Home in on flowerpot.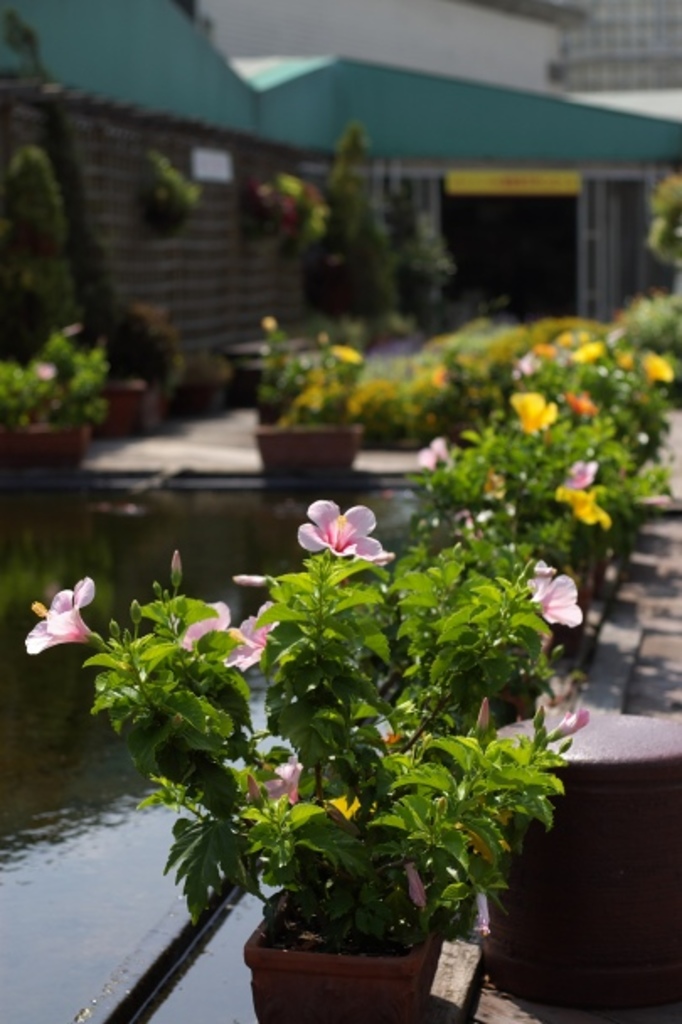
Homed in at [0,419,86,467].
